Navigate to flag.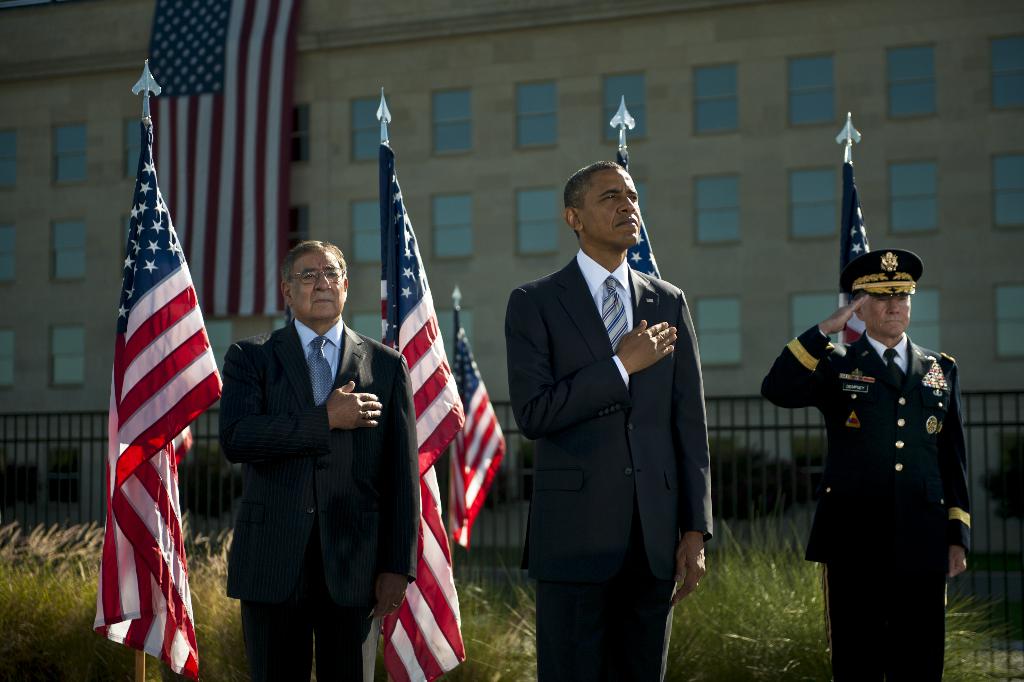
Navigation target: l=93, t=136, r=218, b=681.
